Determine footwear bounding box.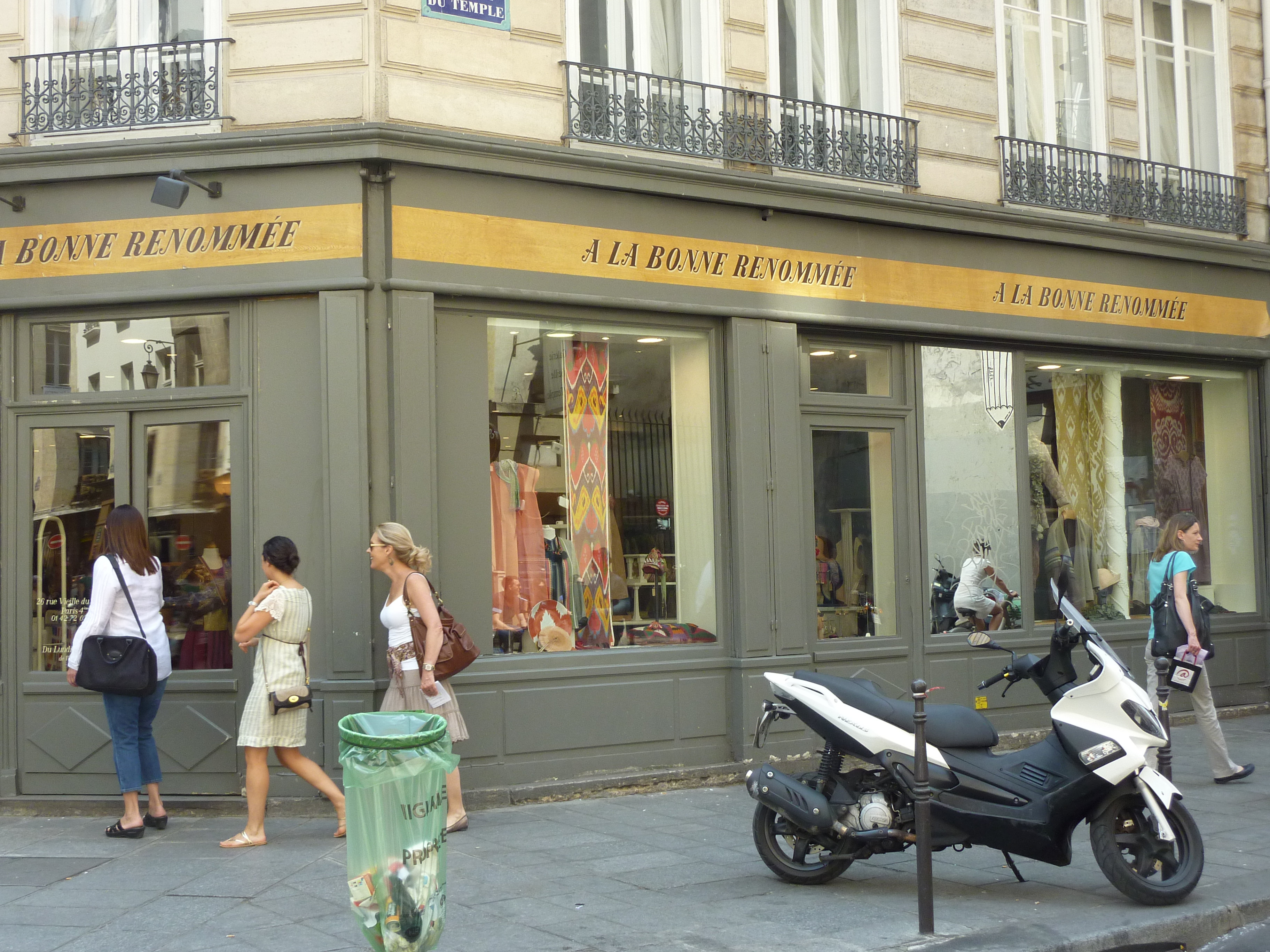
Determined: crop(51, 282, 58, 289).
